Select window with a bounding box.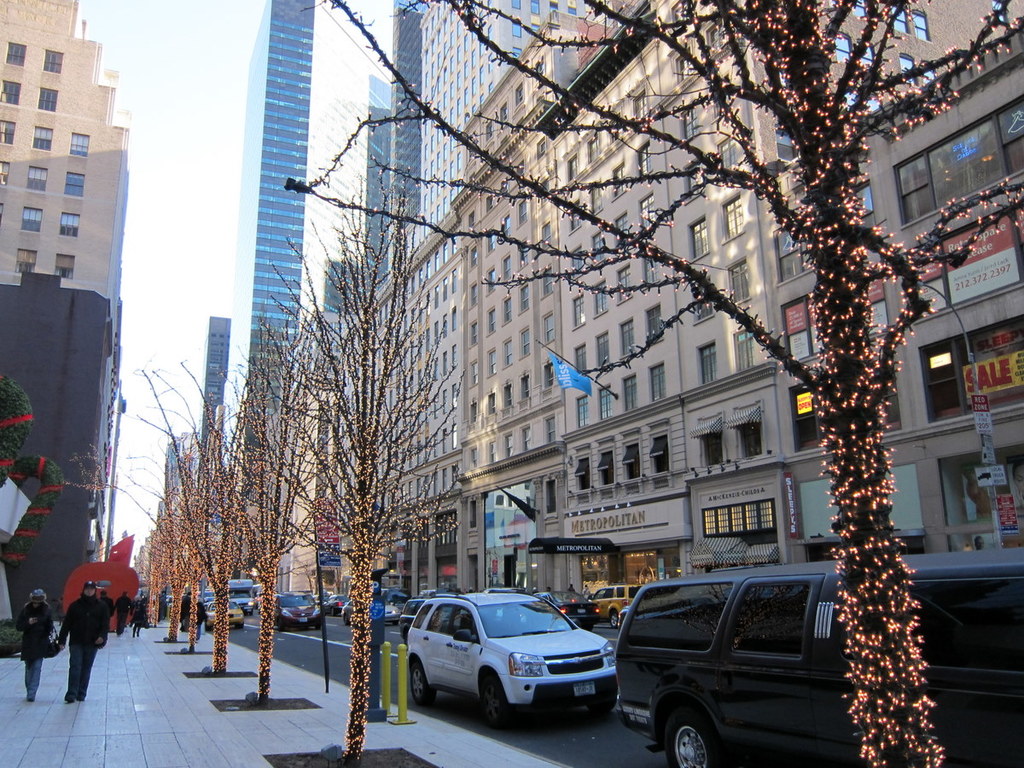
(left=730, top=260, right=751, bottom=303).
